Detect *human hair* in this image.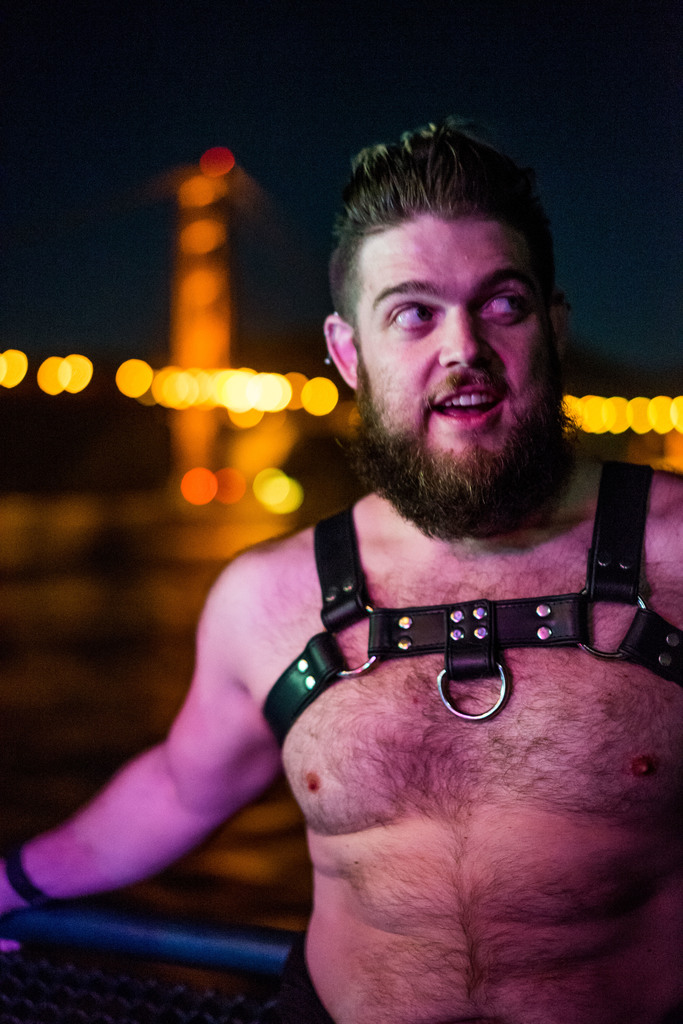
Detection: BBox(325, 89, 572, 445).
